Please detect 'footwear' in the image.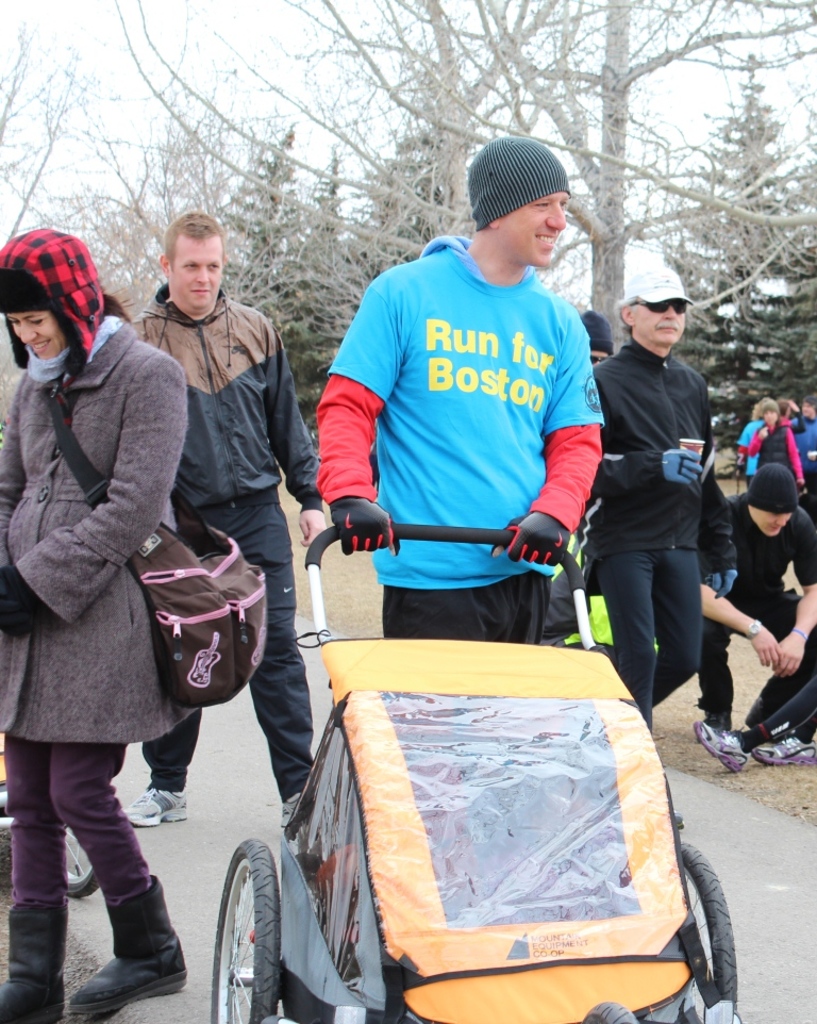
0 889 69 1023.
